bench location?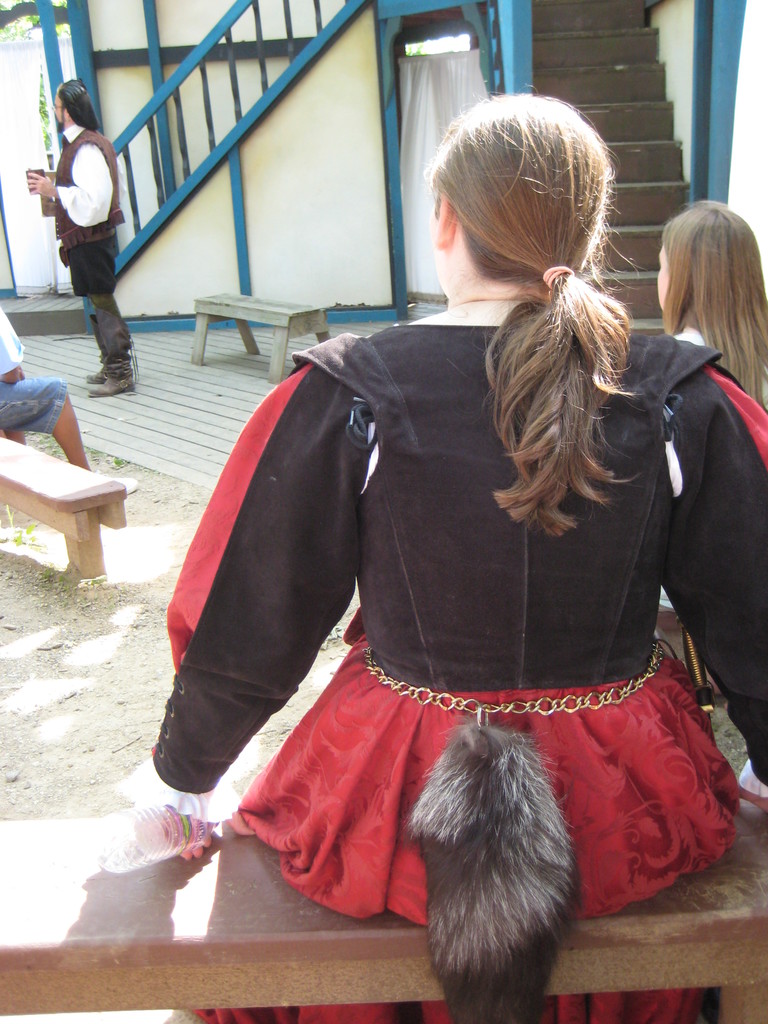
bbox=(195, 292, 330, 371)
